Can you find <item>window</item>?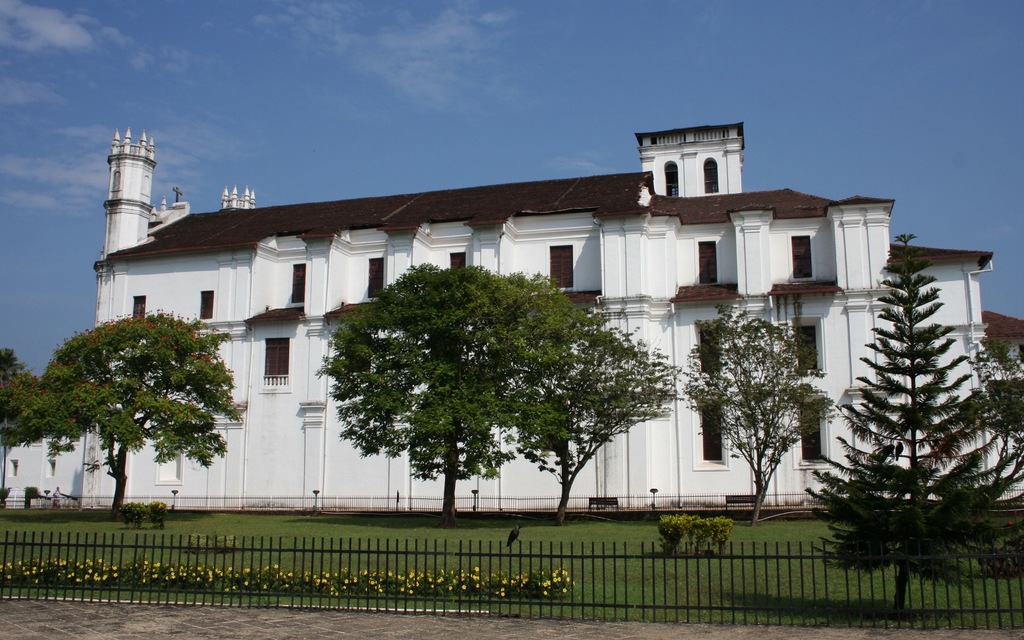
Yes, bounding box: box=[698, 312, 728, 381].
